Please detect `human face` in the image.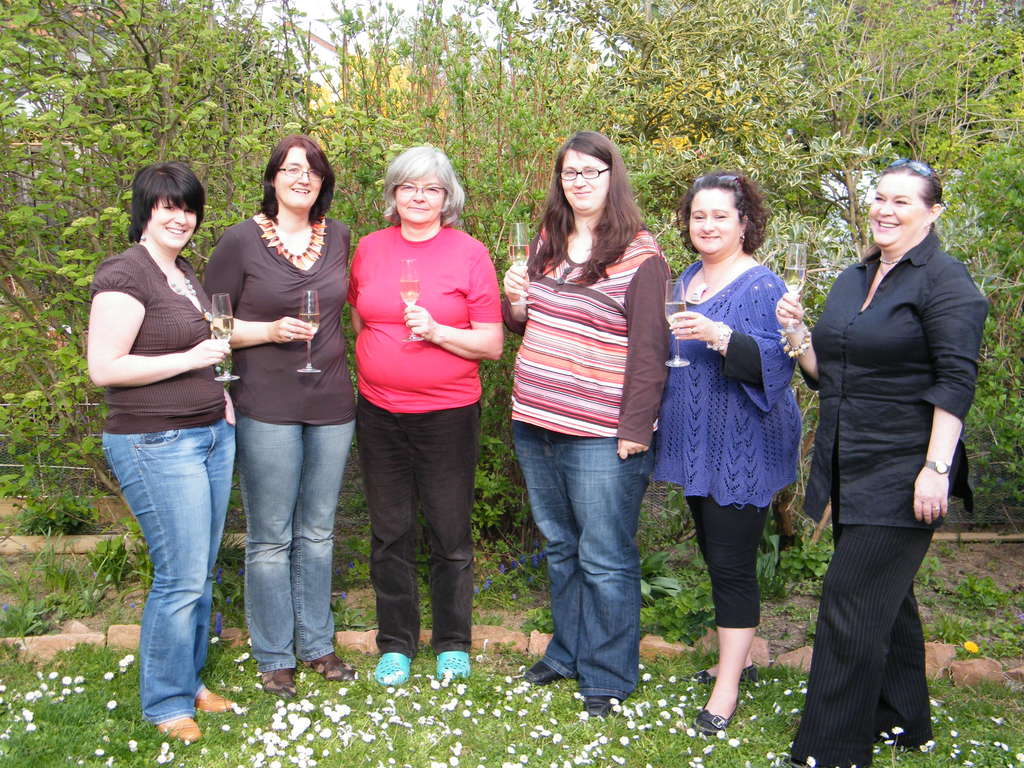
Rect(561, 150, 609, 209).
